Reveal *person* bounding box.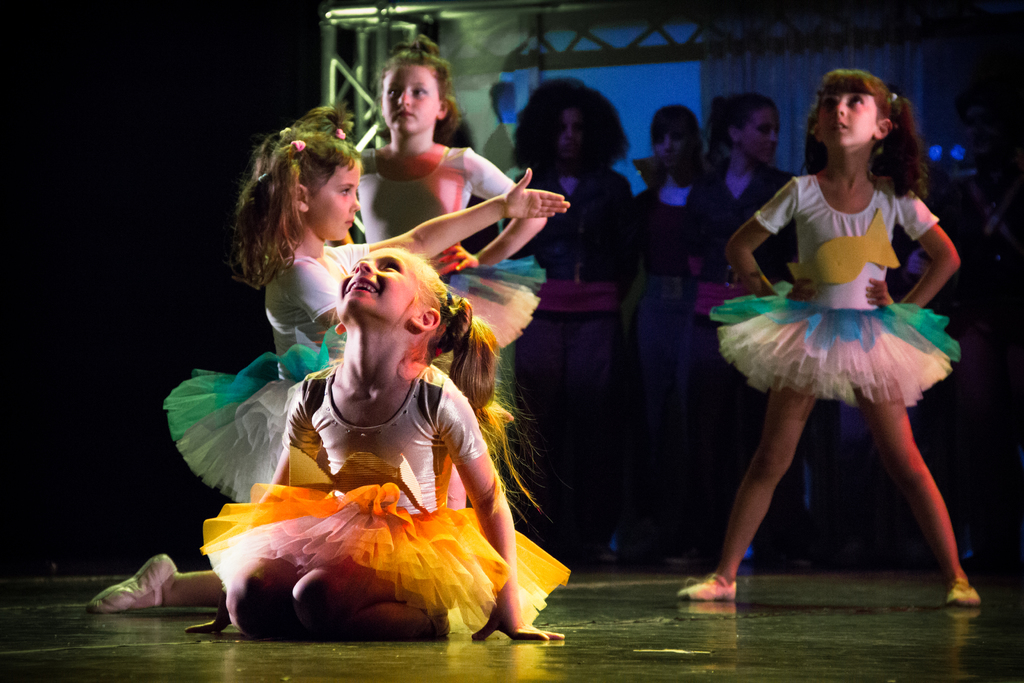
Revealed: rect(673, 70, 982, 598).
